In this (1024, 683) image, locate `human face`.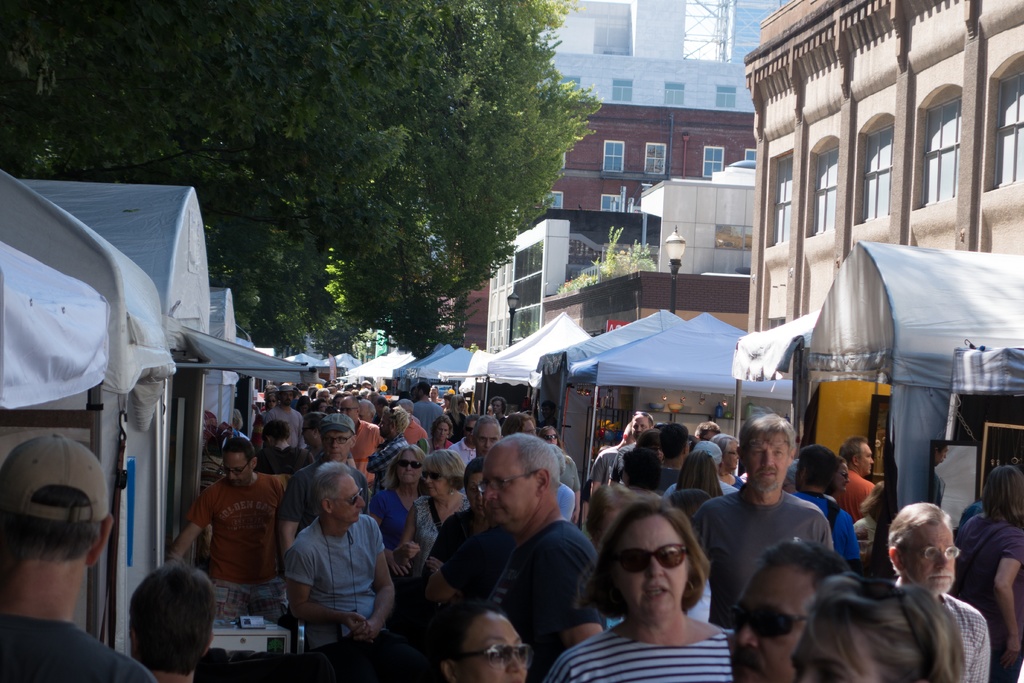
Bounding box: 323,431,352,464.
